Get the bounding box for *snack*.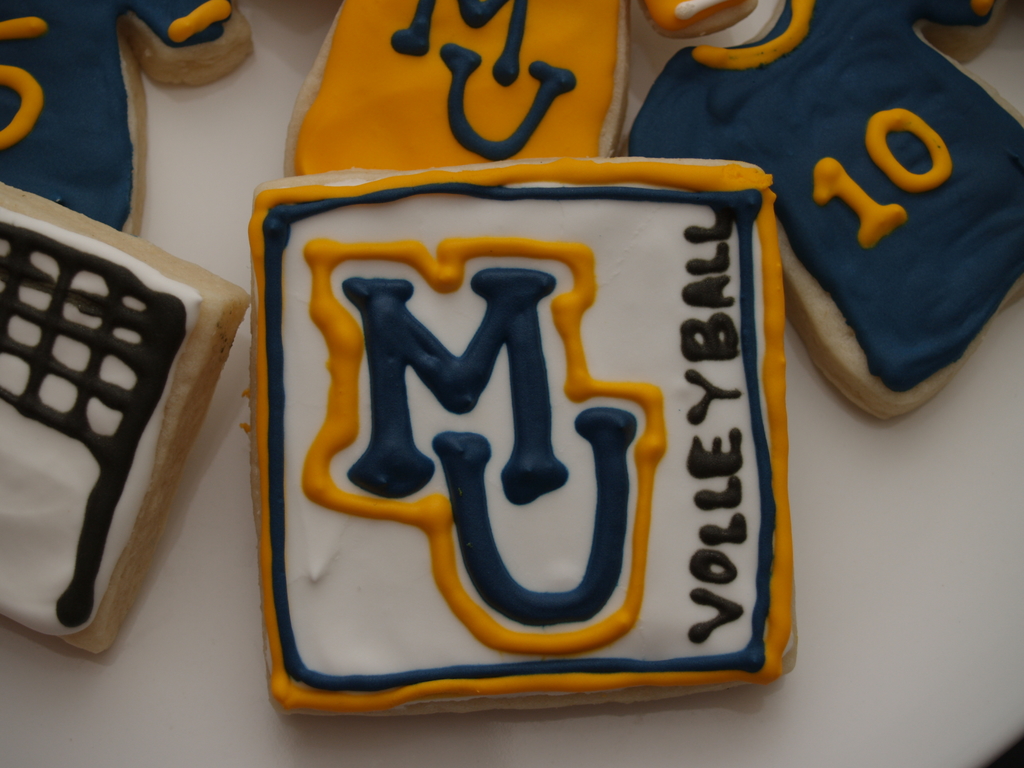
(227, 147, 792, 703).
